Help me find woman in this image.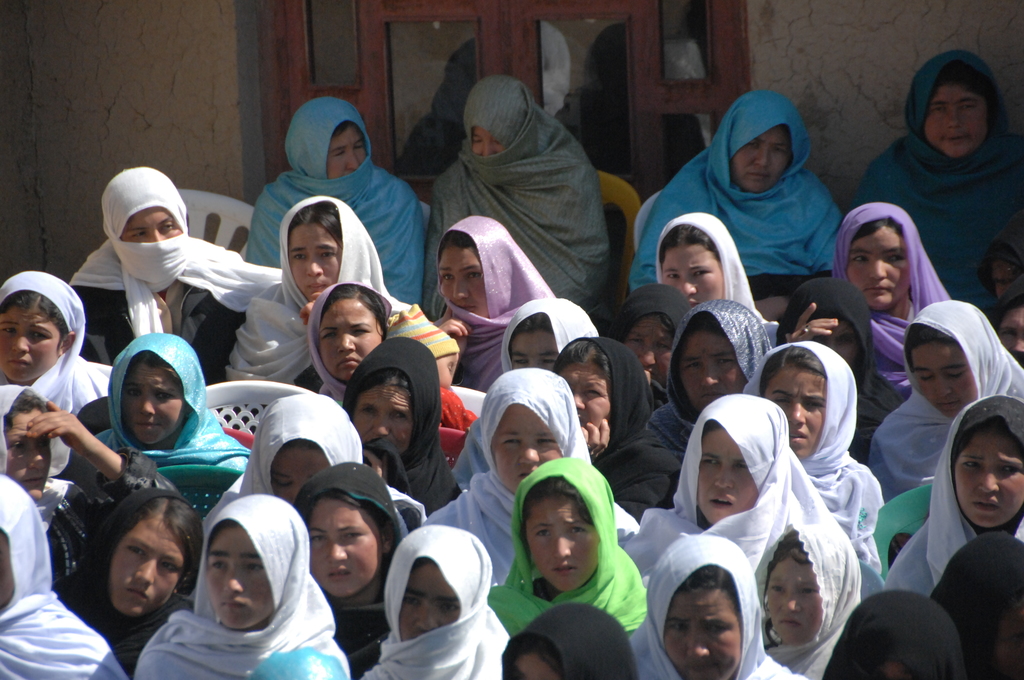
Found it: bbox=(418, 364, 640, 579).
